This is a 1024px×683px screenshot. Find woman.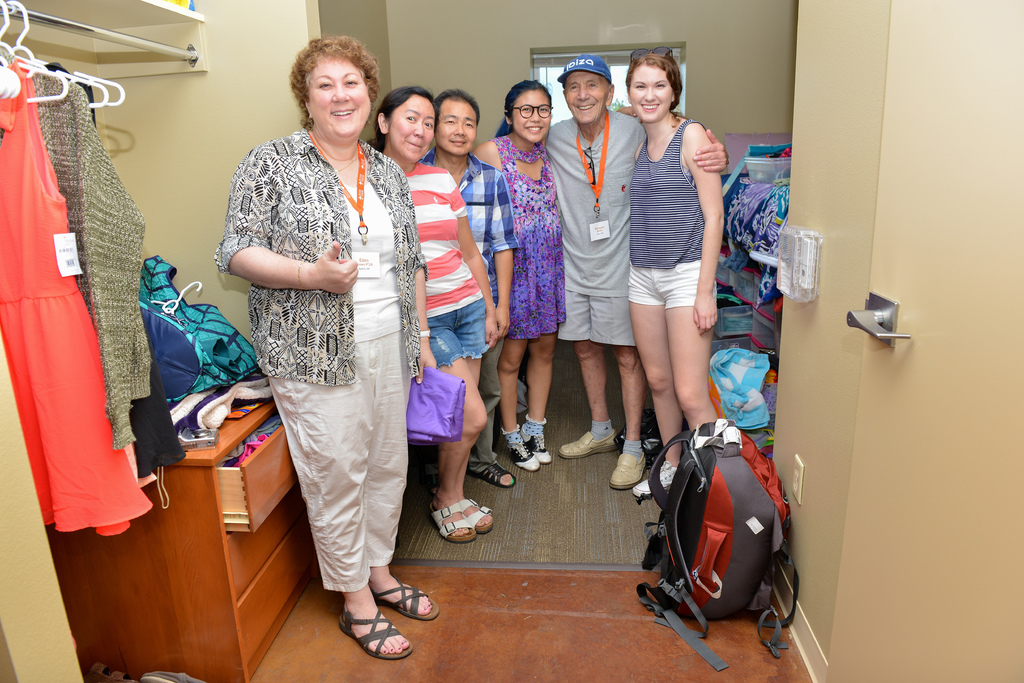
Bounding box: bbox=(365, 84, 499, 543).
